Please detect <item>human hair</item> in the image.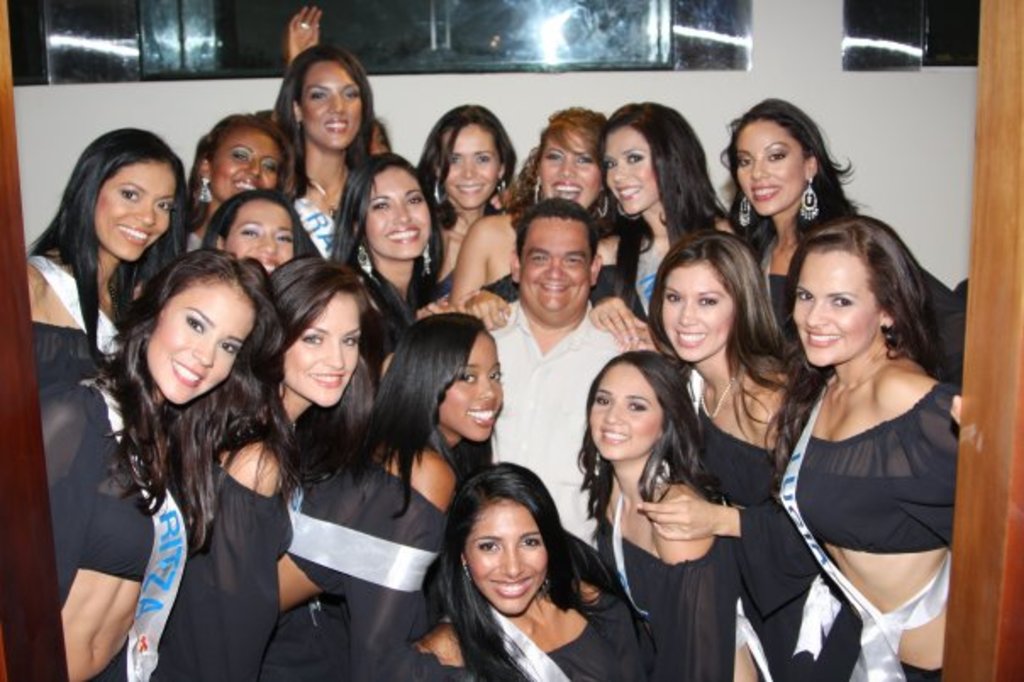
(x1=597, y1=100, x2=727, y2=248).
